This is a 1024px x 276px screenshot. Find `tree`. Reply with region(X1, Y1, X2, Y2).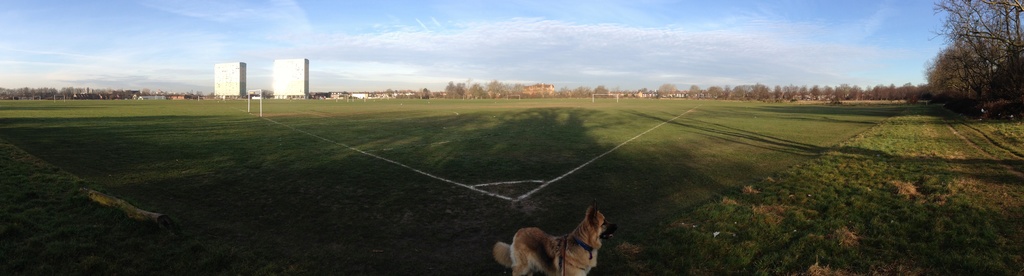
region(705, 84, 726, 101).
